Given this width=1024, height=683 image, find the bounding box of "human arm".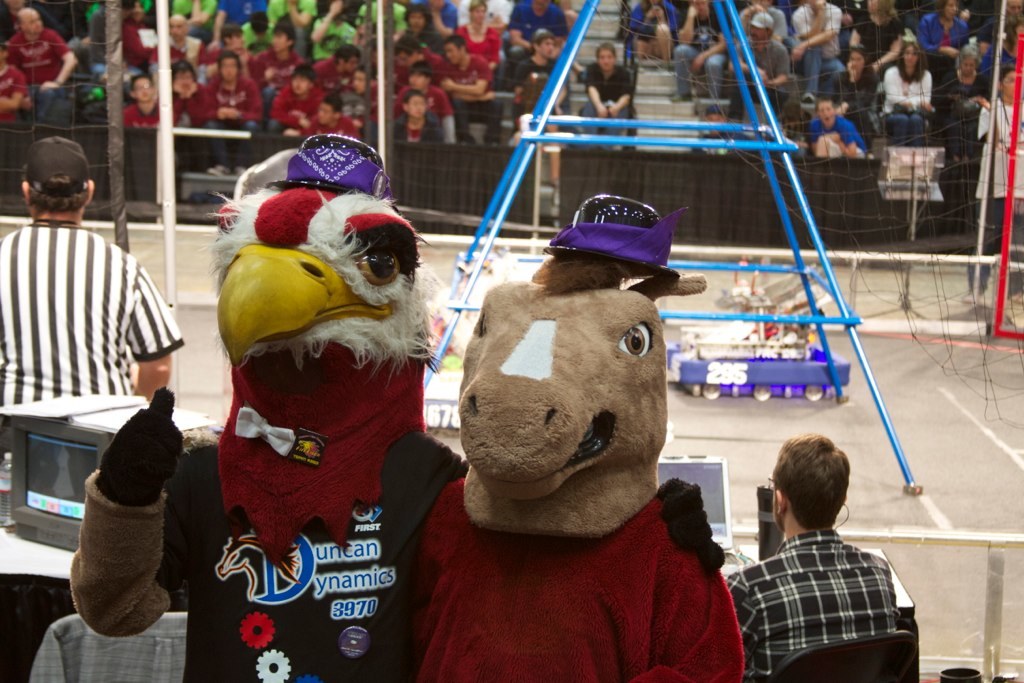
locate(430, 118, 435, 143).
